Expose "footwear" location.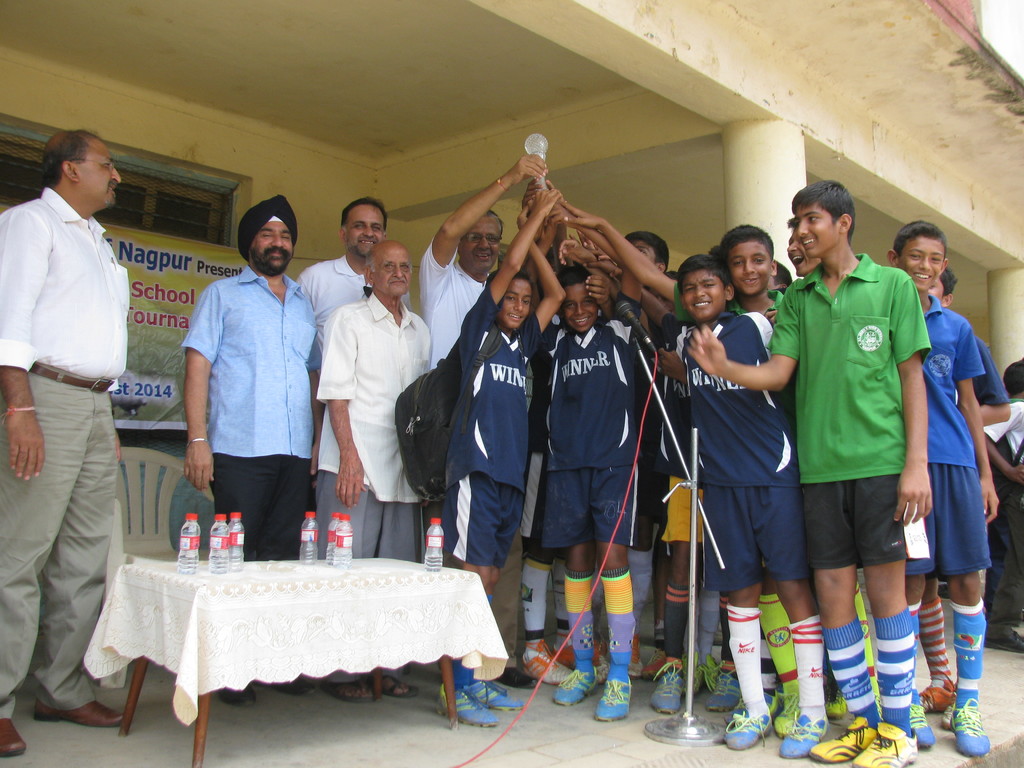
Exposed at box(705, 664, 758, 709).
